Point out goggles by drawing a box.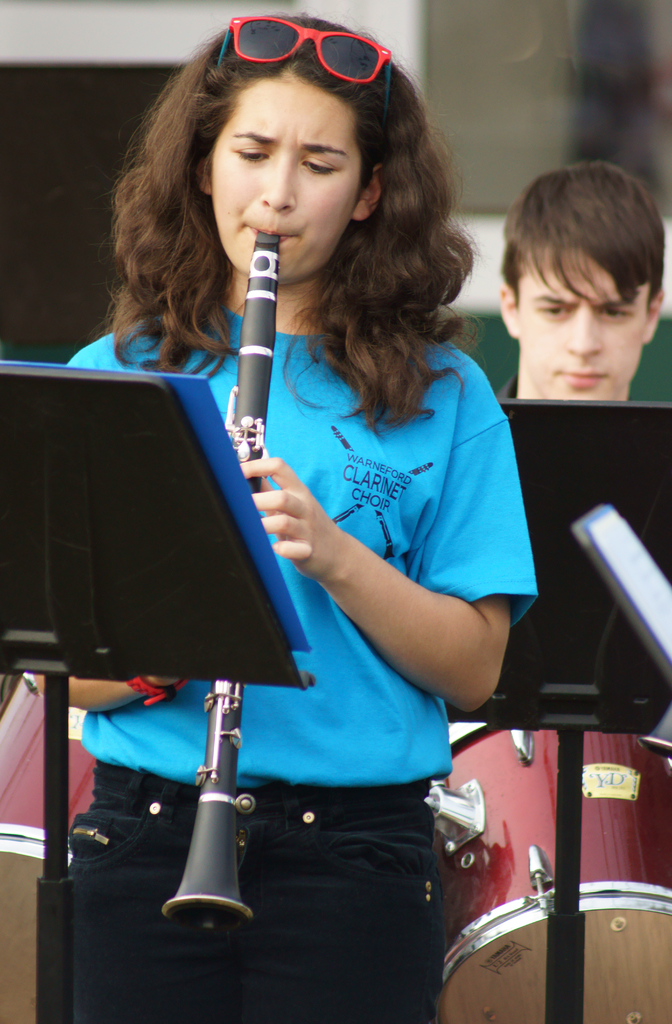
<box>213,20,406,118</box>.
